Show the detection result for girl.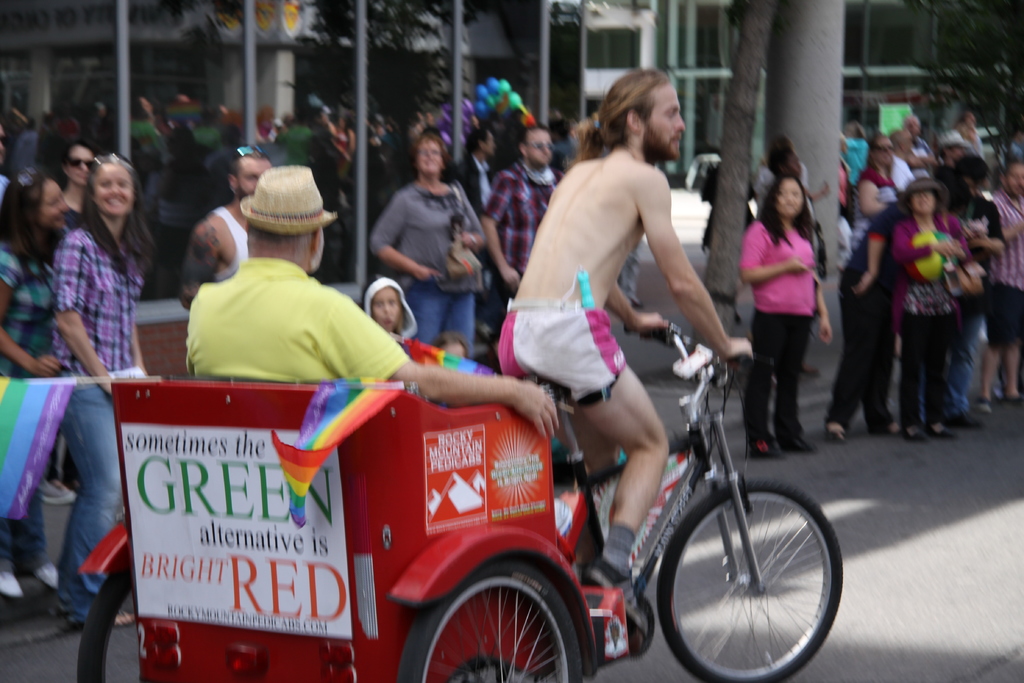
BBox(52, 149, 156, 623).
